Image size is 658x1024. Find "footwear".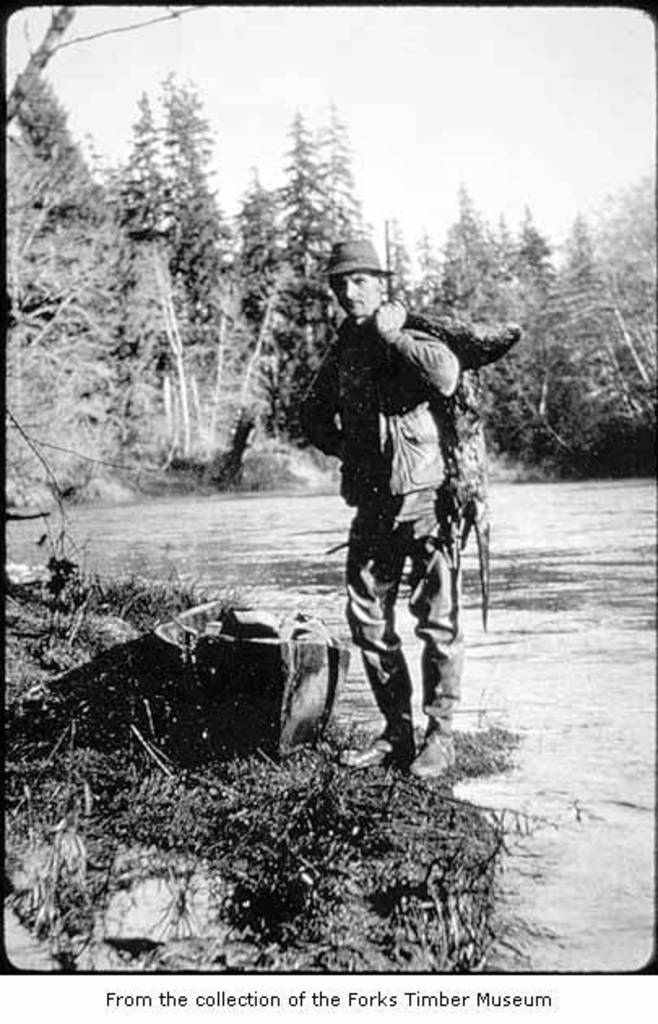
341 731 418 762.
